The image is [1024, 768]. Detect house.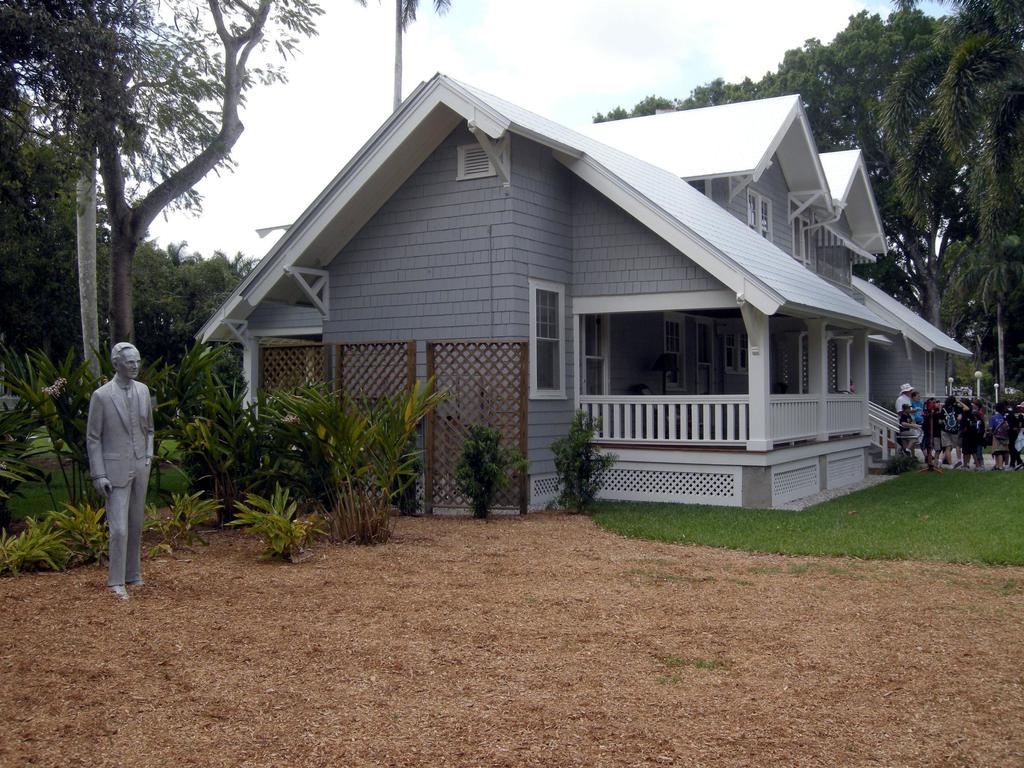
Detection: detection(194, 72, 974, 514).
